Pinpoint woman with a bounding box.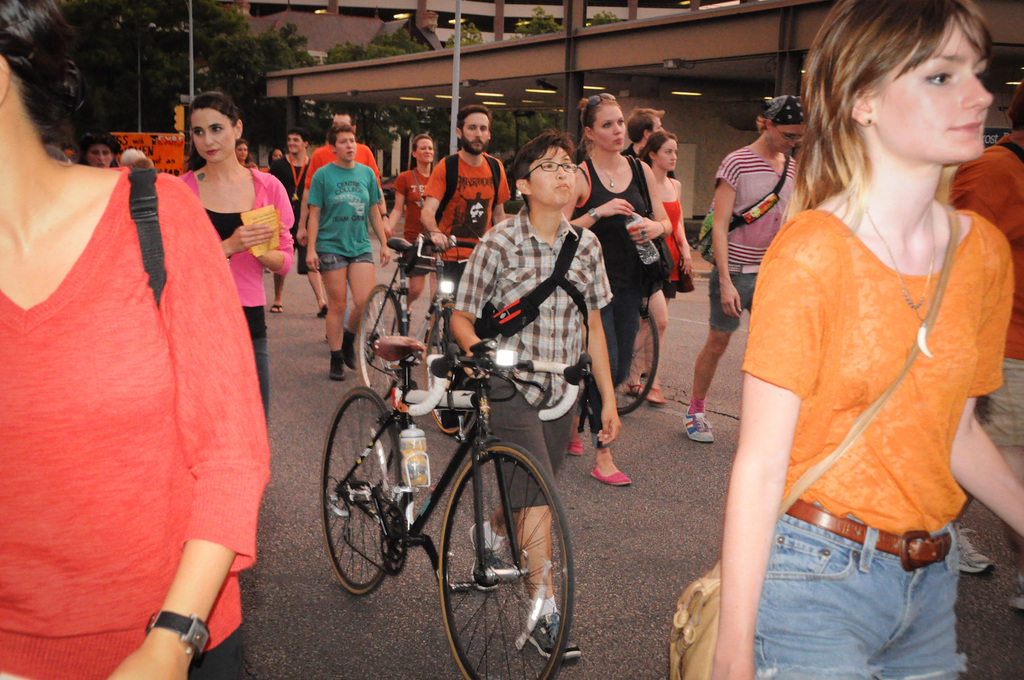
{"left": 232, "top": 136, "right": 259, "bottom": 172}.
